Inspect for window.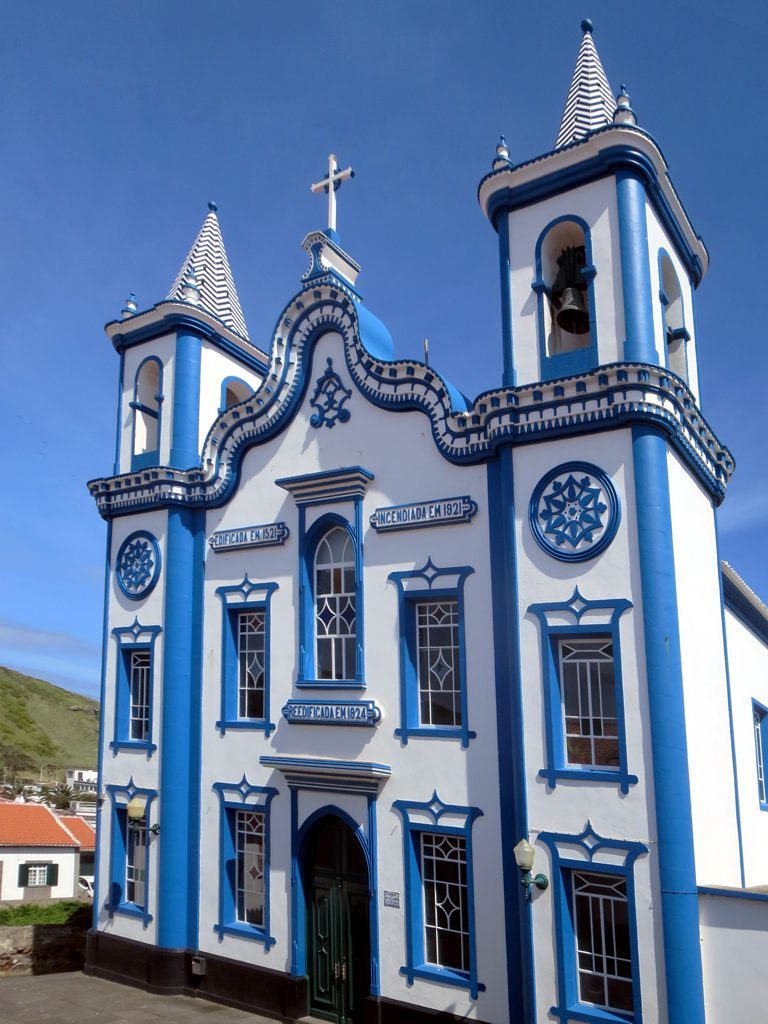
Inspection: 231:809:268:928.
